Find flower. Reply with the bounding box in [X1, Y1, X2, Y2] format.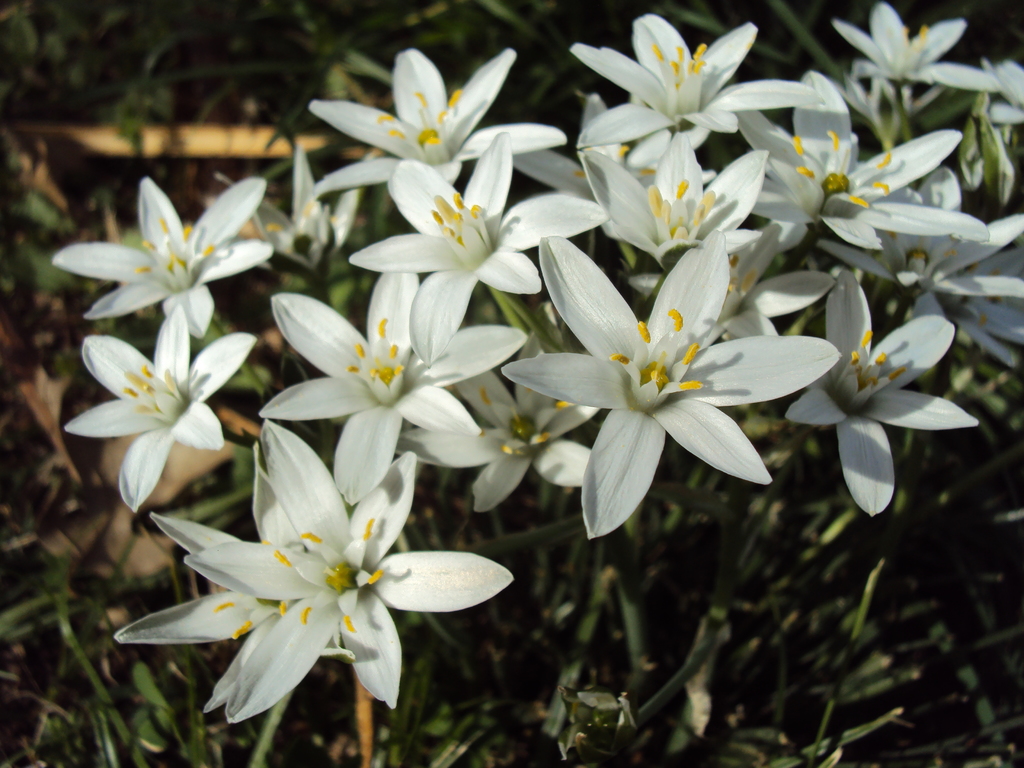
[827, 0, 996, 89].
